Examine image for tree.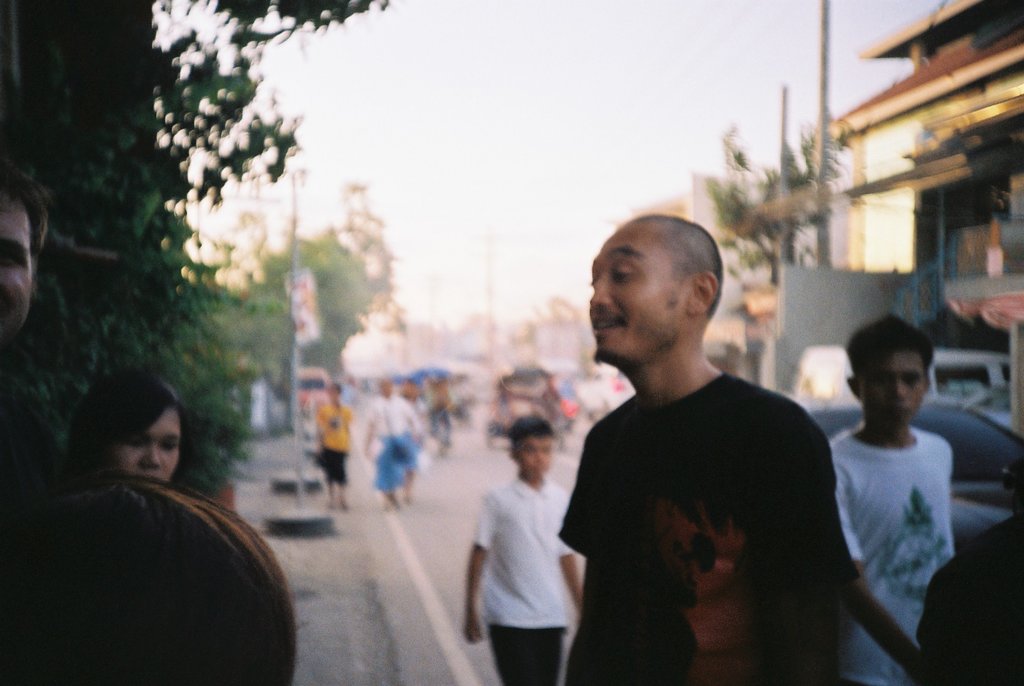
Examination result: (0,0,406,495).
